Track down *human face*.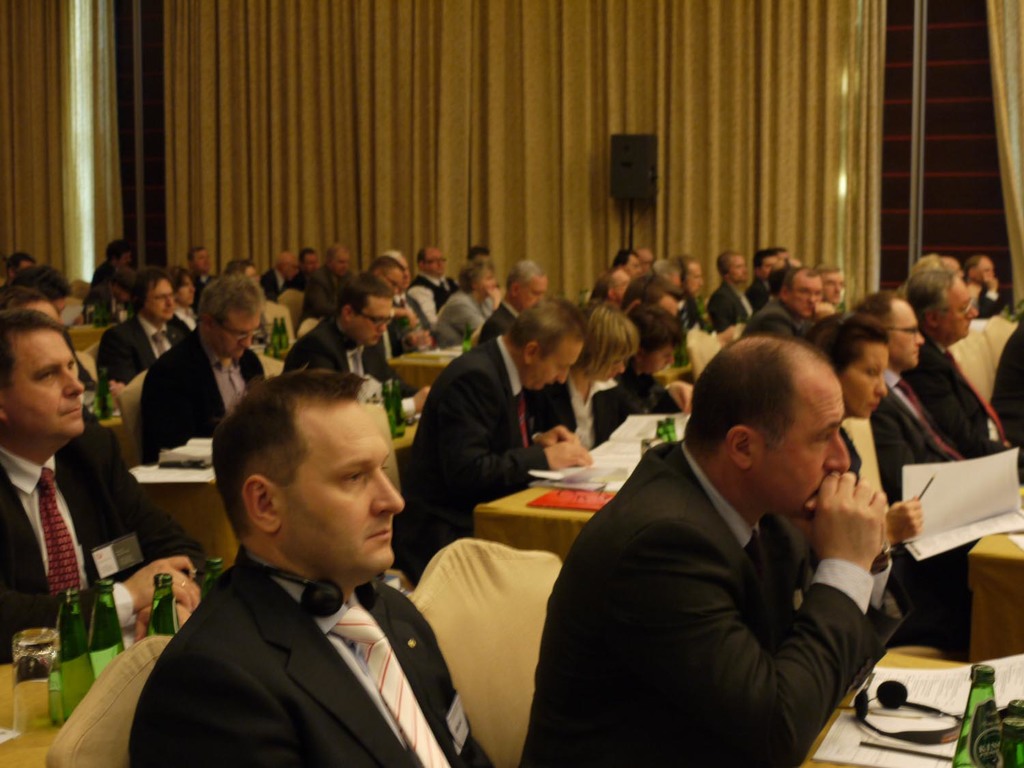
Tracked to detection(843, 343, 890, 420).
